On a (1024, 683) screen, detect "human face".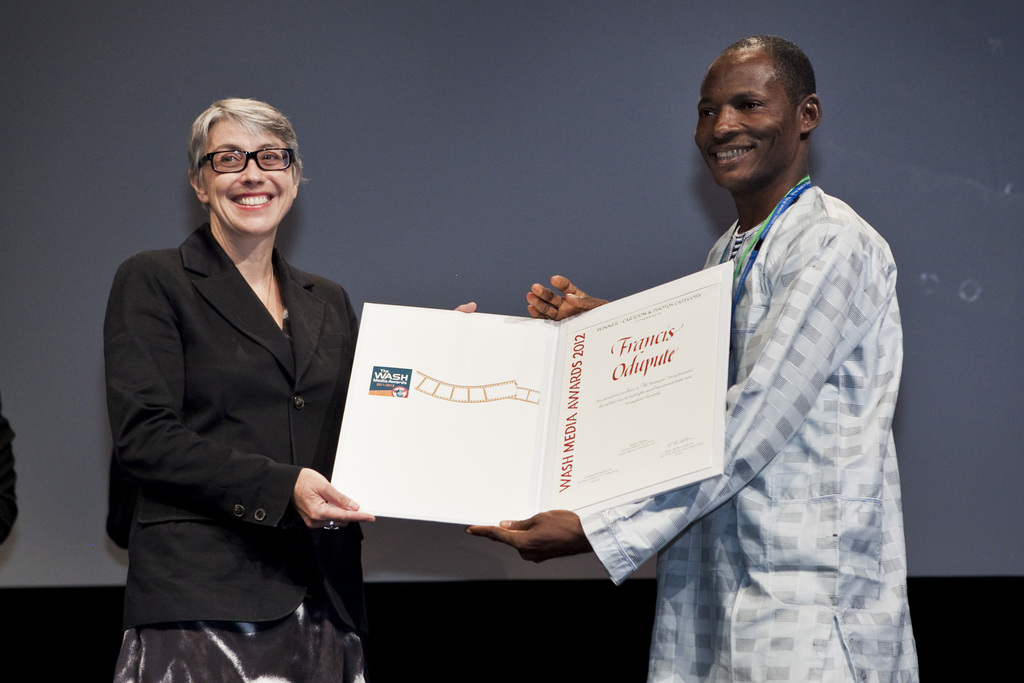
select_region(207, 117, 300, 234).
